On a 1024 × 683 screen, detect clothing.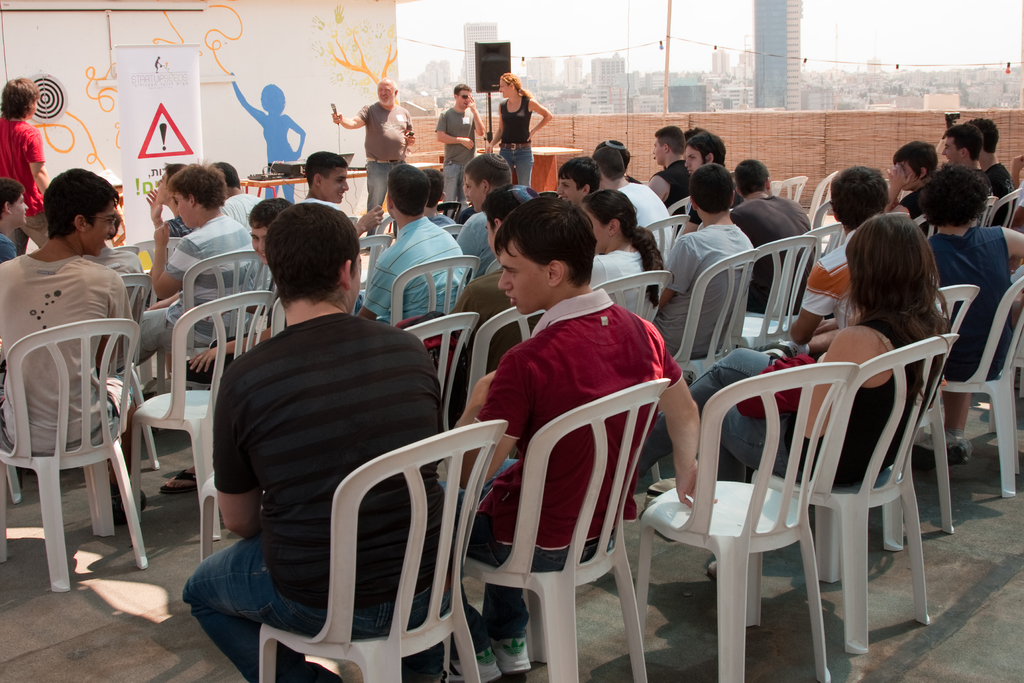
[x1=225, y1=190, x2=266, y2=229].
